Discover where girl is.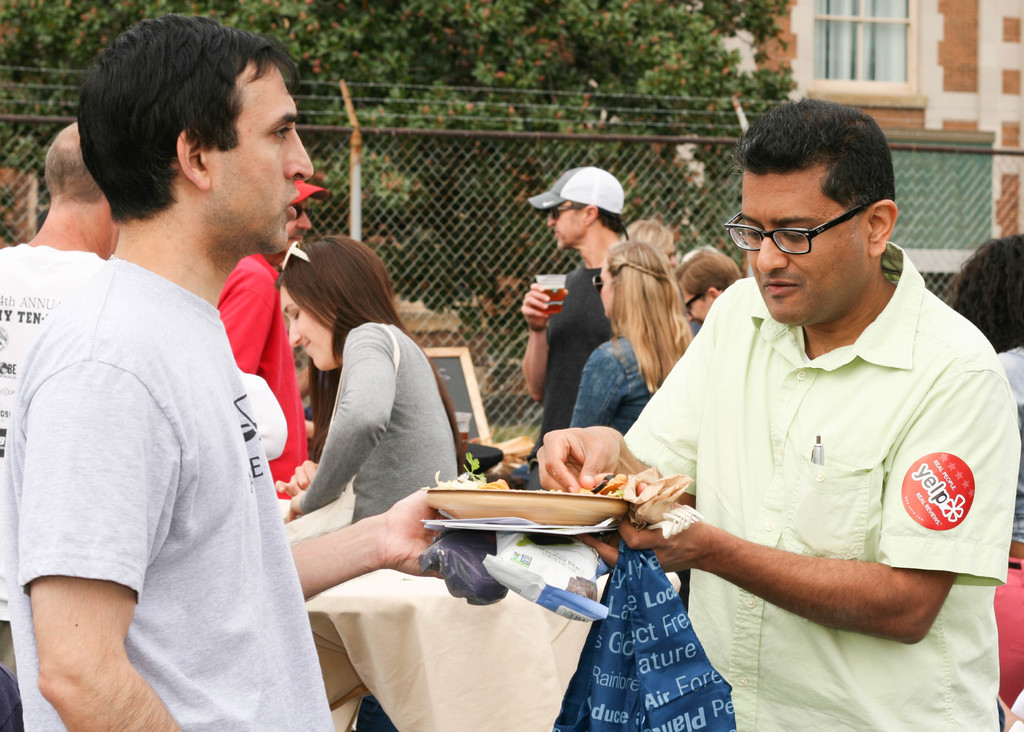
Discovered at (569, 240, 705, 437).
